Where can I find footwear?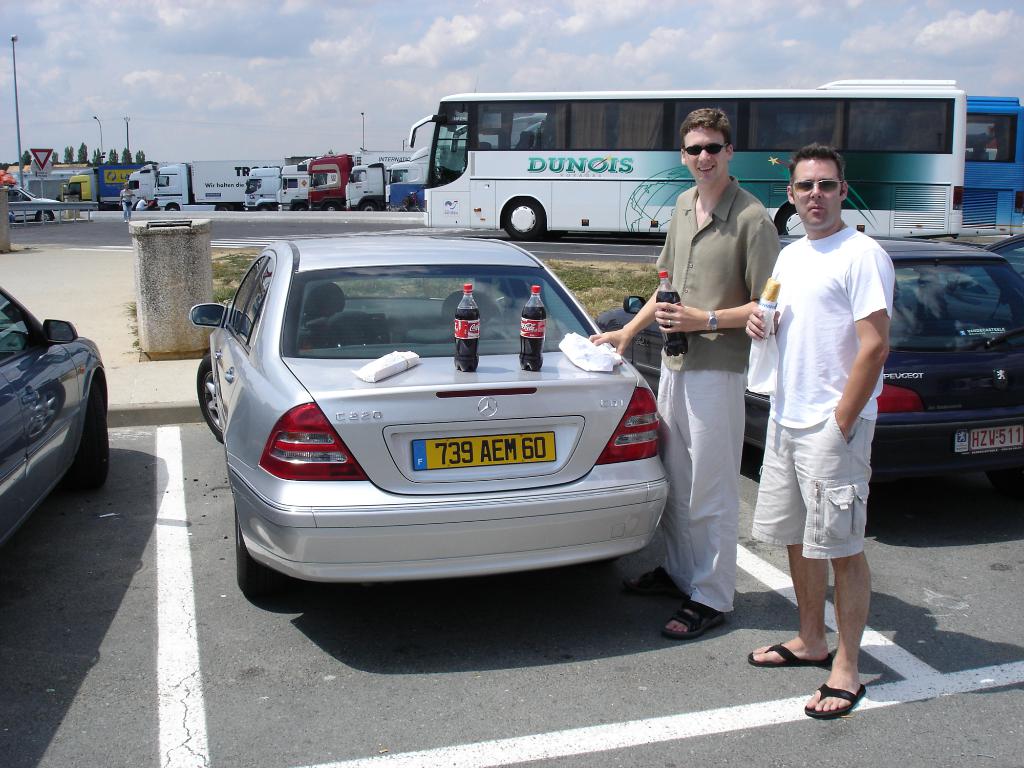
You can find it at l=748, t=642, r=833, b=667.
